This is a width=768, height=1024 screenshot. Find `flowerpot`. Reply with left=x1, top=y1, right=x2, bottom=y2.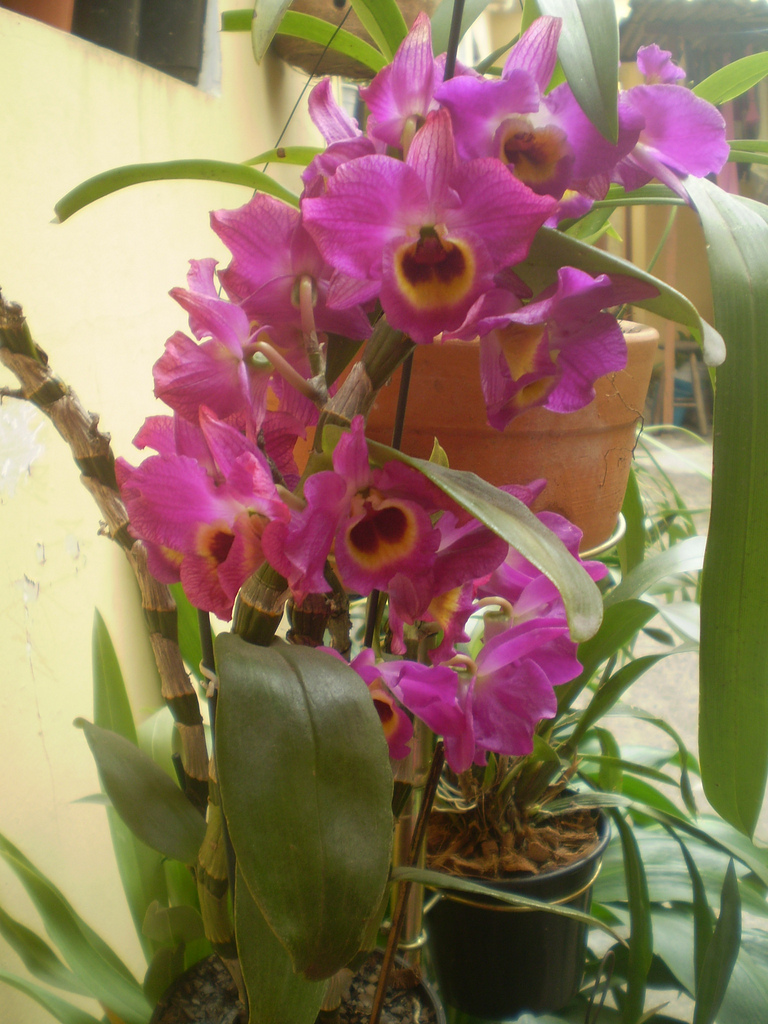
left=366, top=316, right=655, bottom=553.
